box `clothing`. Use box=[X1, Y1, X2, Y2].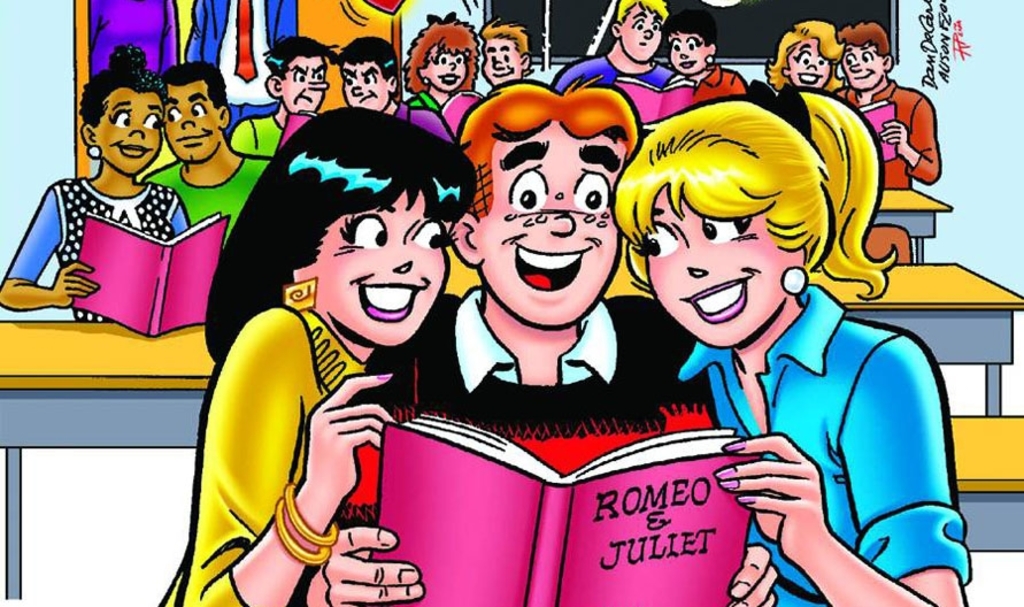
box=[673, 69, 742, 110].
